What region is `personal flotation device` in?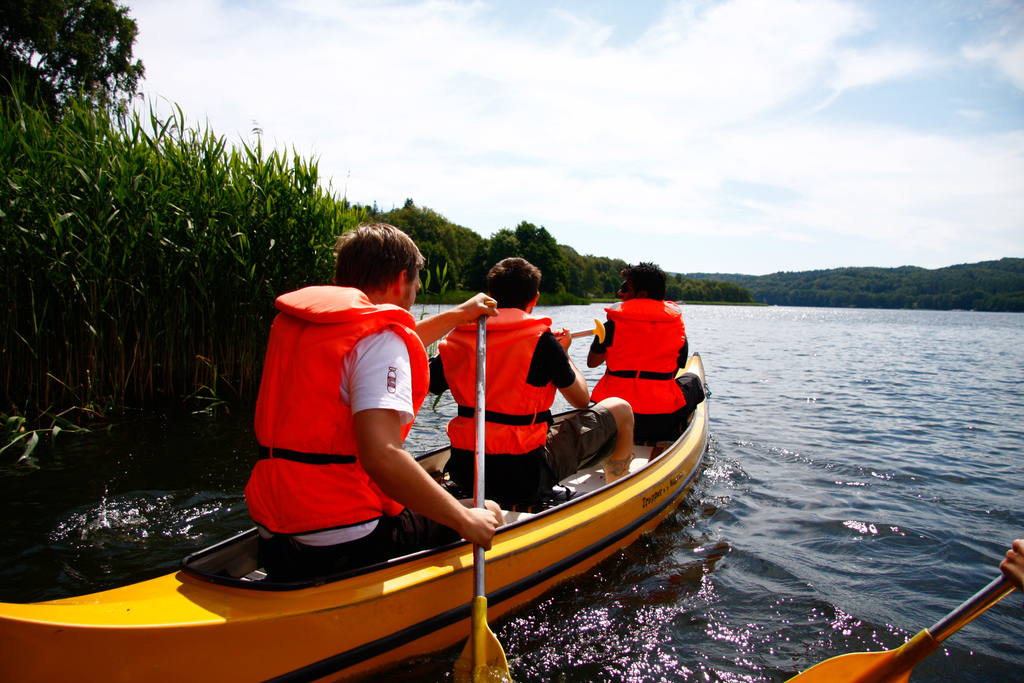
{"x1": 436, "y1": 306, "x2": 554, "y2": 457}.
